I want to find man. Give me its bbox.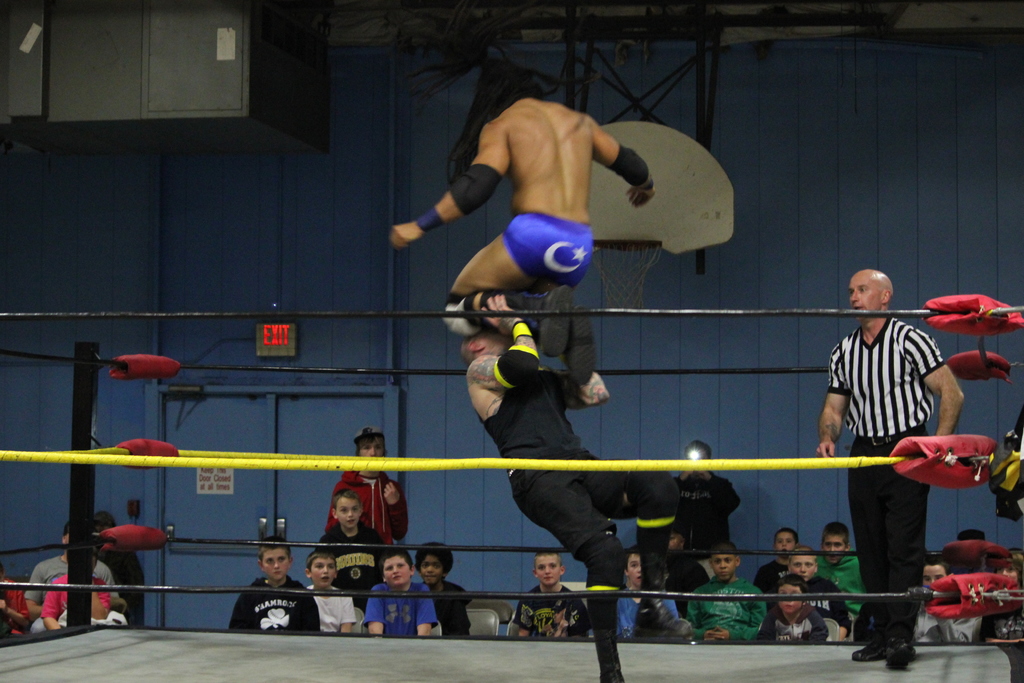
l=461, t=295, r=691, b=682.
